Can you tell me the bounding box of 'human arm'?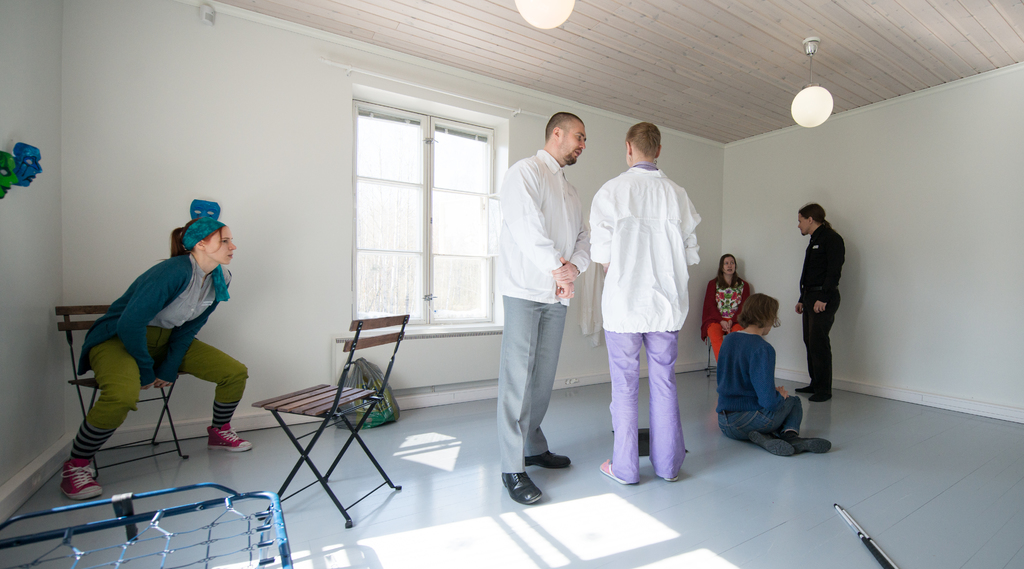
[728,281,751,321].
